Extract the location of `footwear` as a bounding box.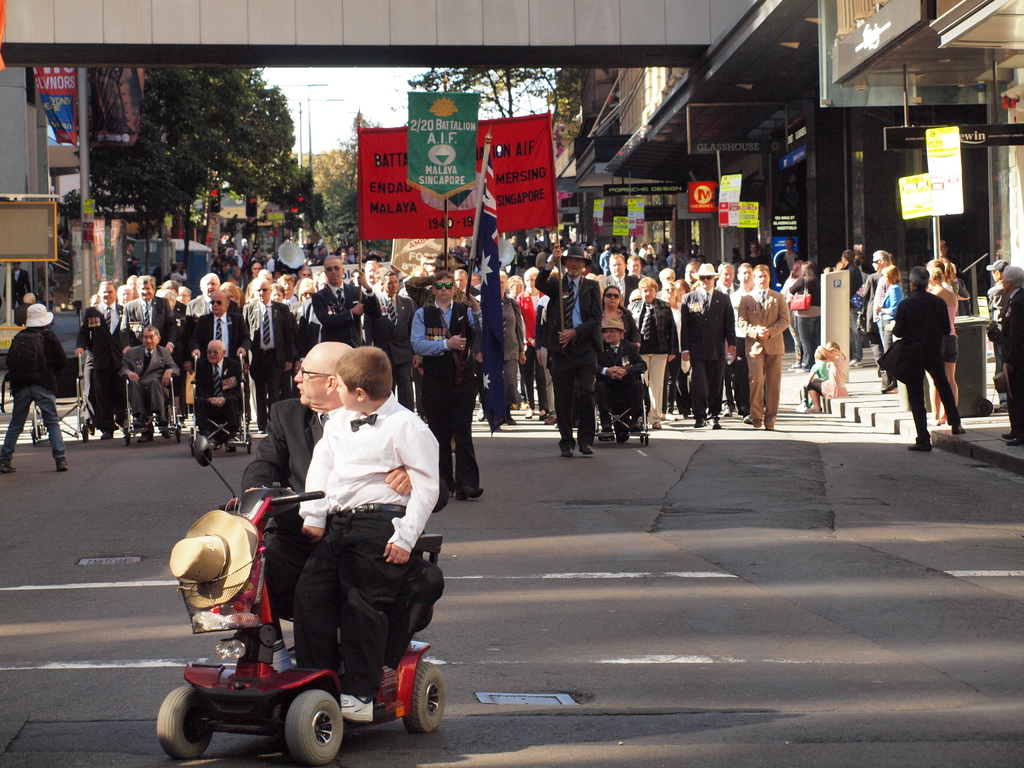
BBox(624, 418, 643, 433).
